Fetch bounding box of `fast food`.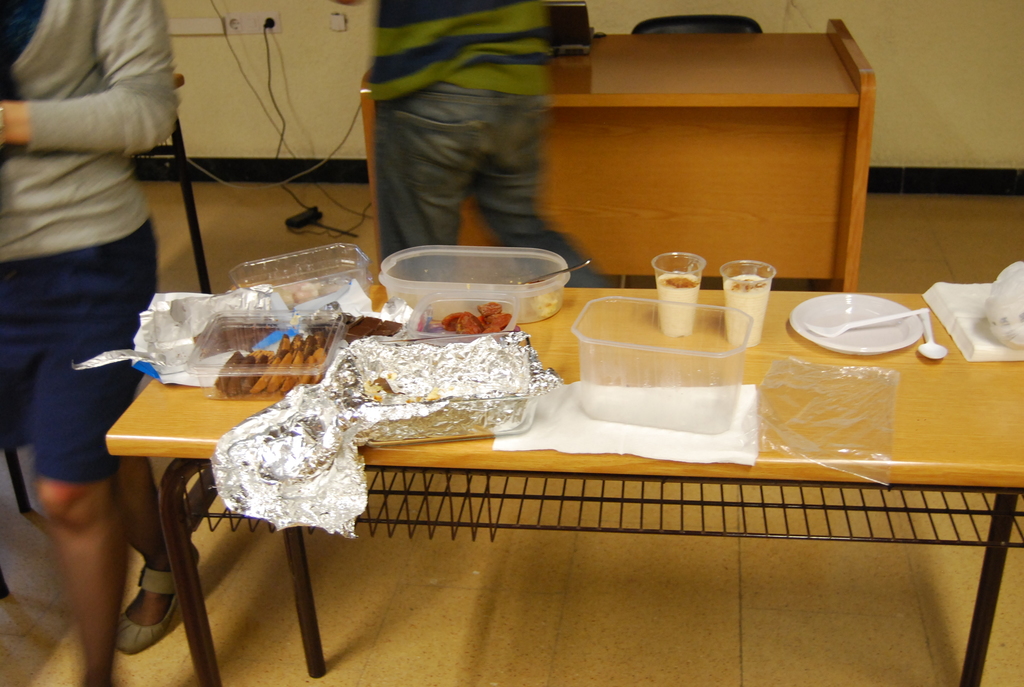
Bbox: bbox(352, 311, 404, 346).
